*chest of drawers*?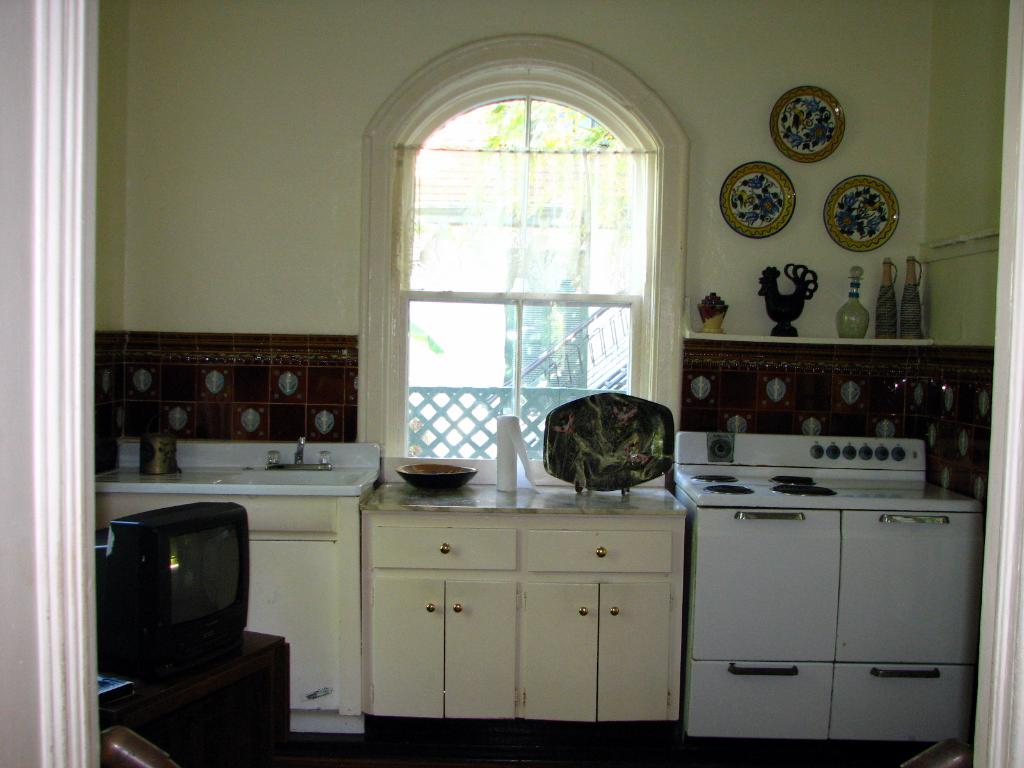
detection(359, 511, 690, 719)
